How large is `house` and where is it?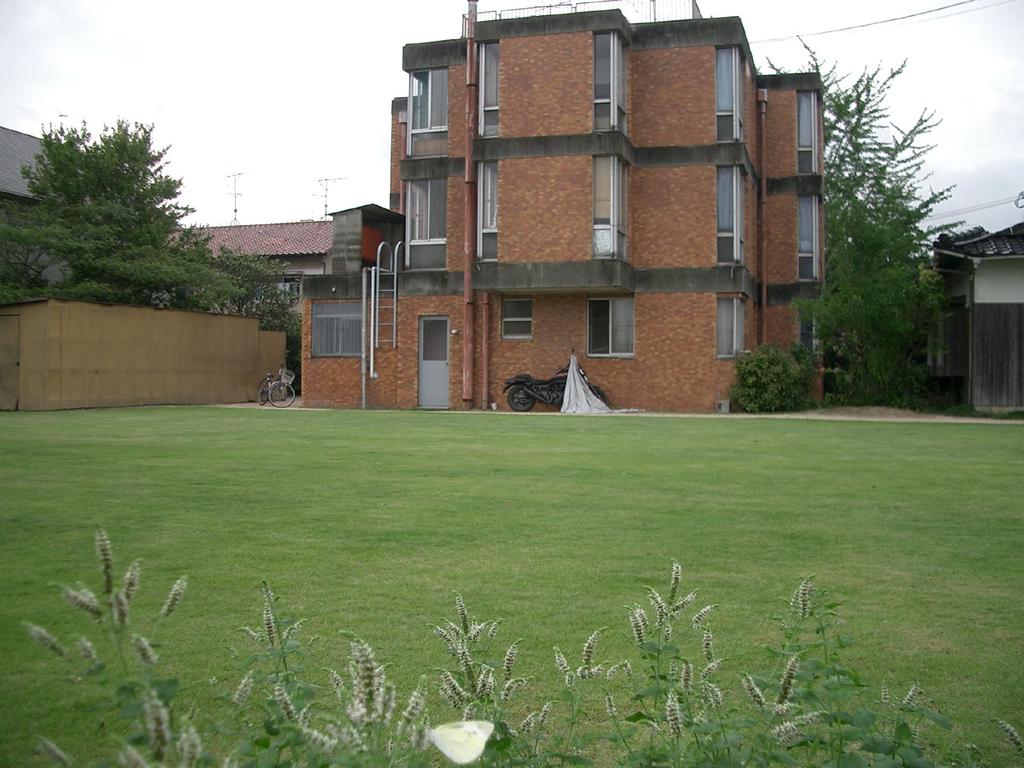
Bounding box: 467, 0, 636, 408.
